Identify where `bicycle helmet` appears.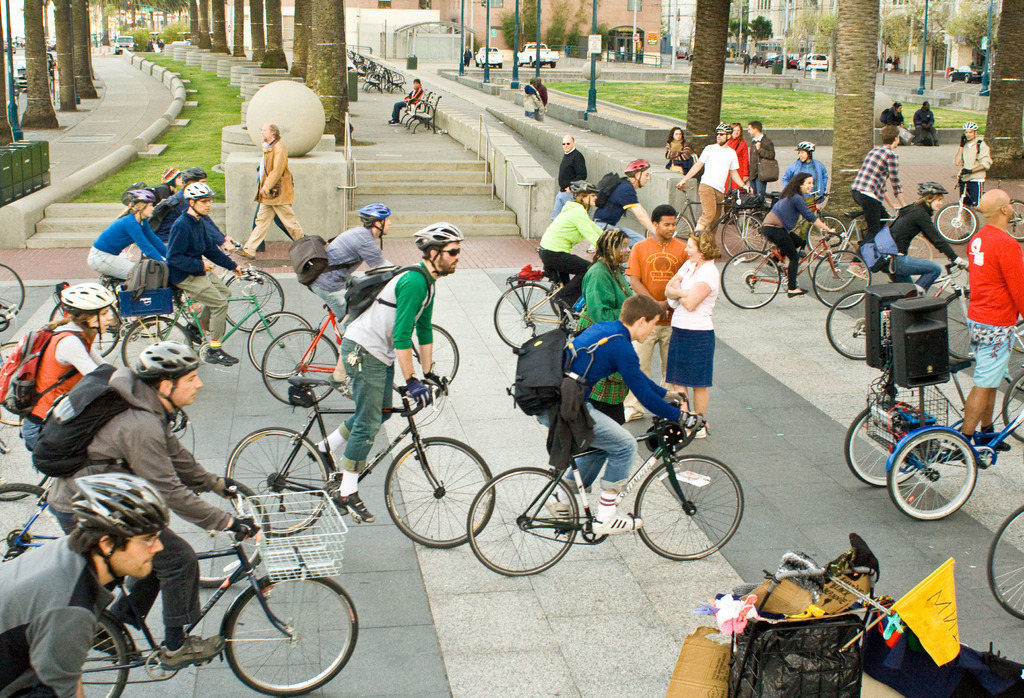
Appears at box=[357, 205, 392, 228].
